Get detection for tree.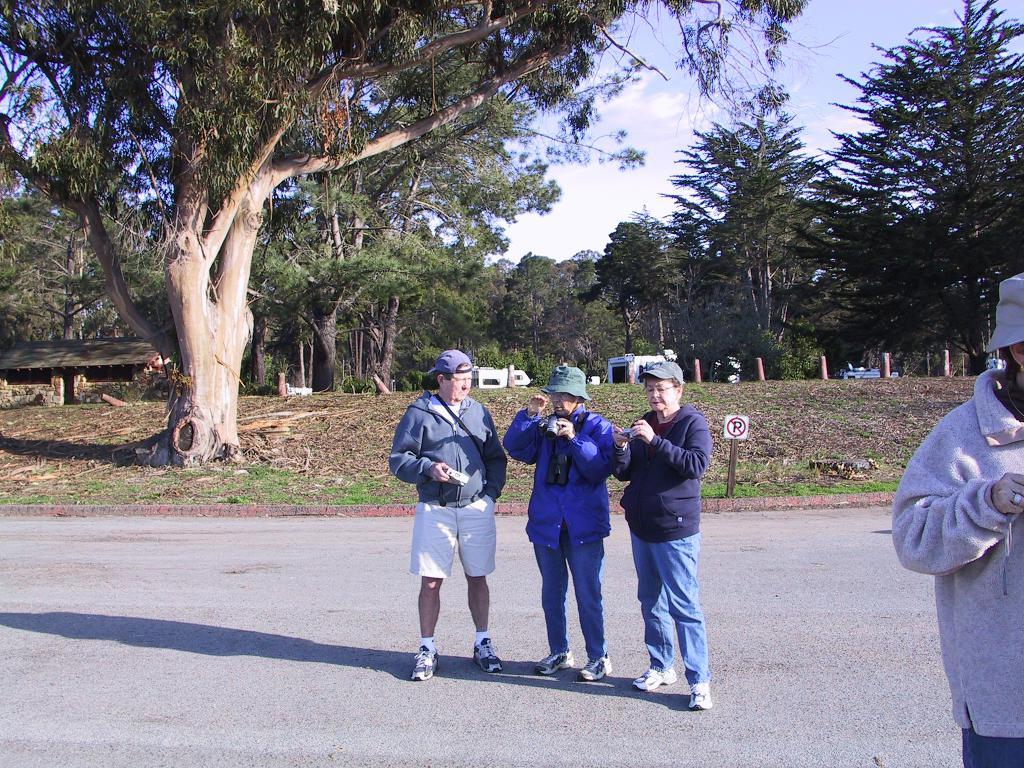
Detection: bbox=(819, 21, 998, 396).
